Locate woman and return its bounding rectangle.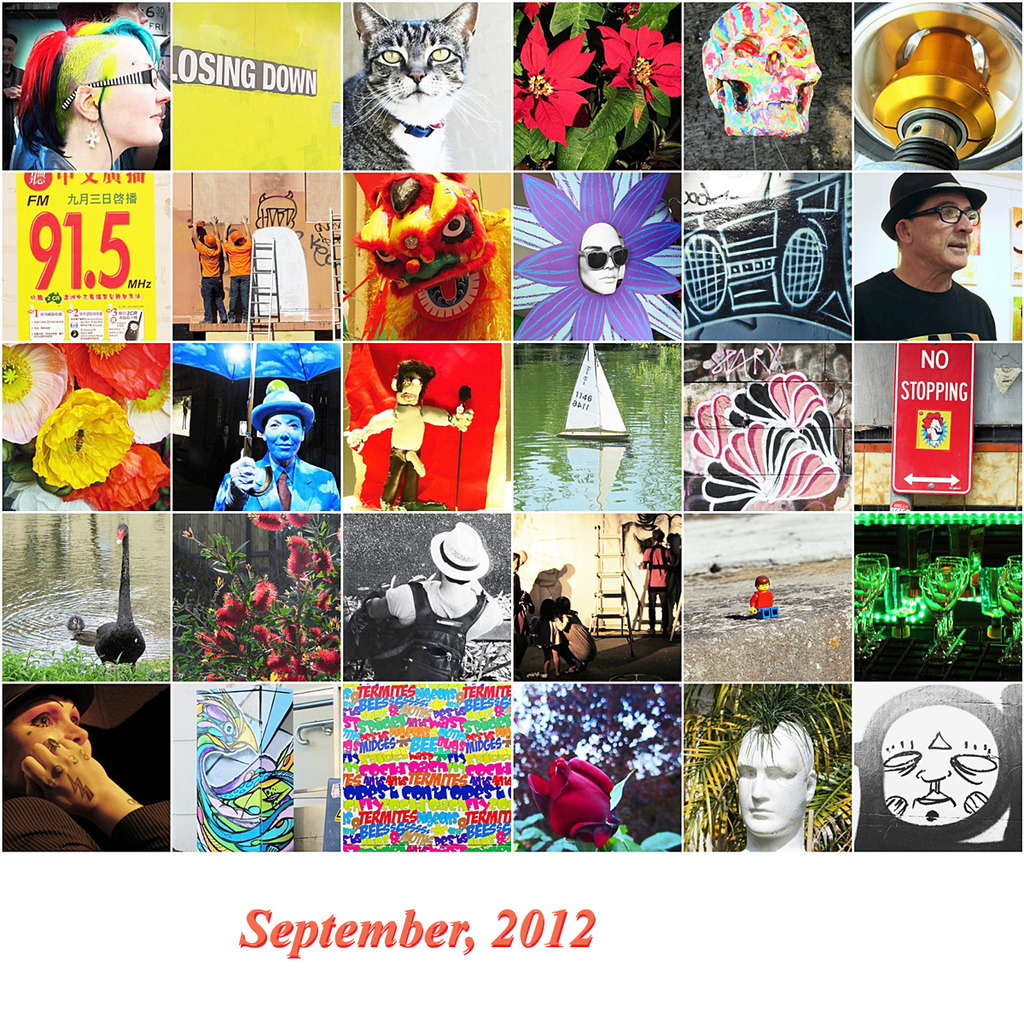
l=18, t=10, r=167, b=172.
